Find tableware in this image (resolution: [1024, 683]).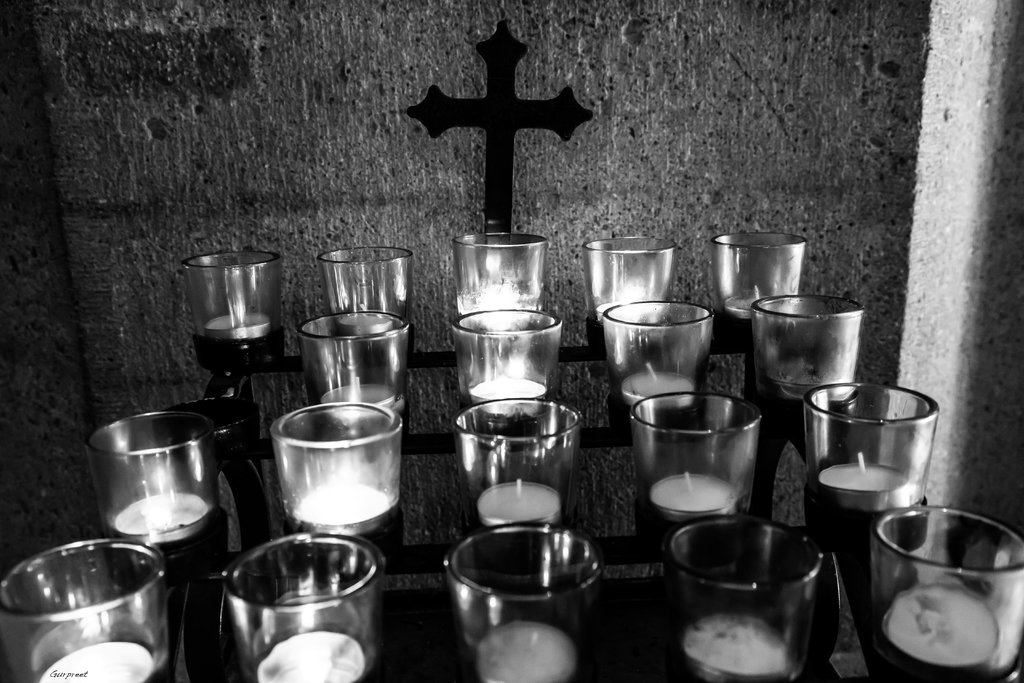
BBox(581, 231, 676, 331).
